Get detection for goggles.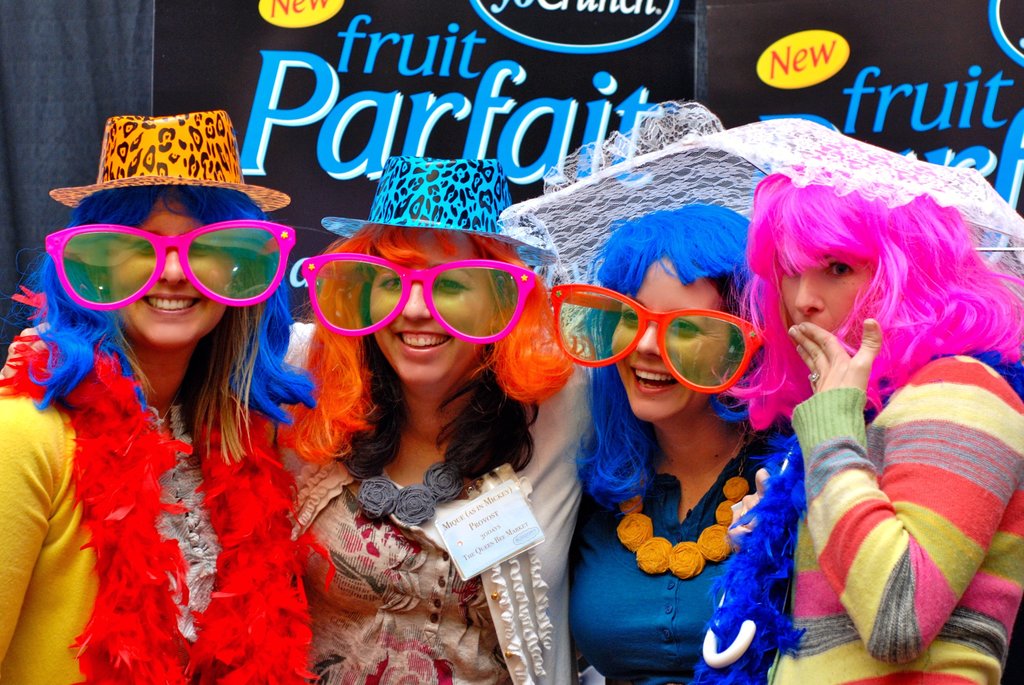
Detection: x1=543 y1=278 x2=769 y2=396.
